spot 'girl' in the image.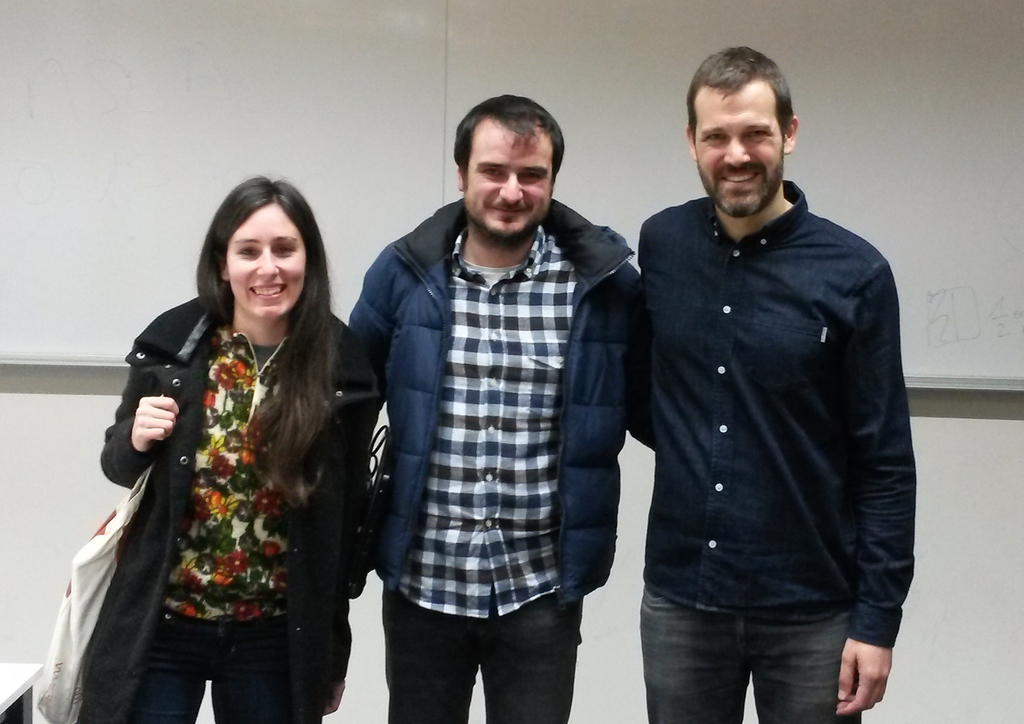
'girl' found at (76, 173, 378, 723).
